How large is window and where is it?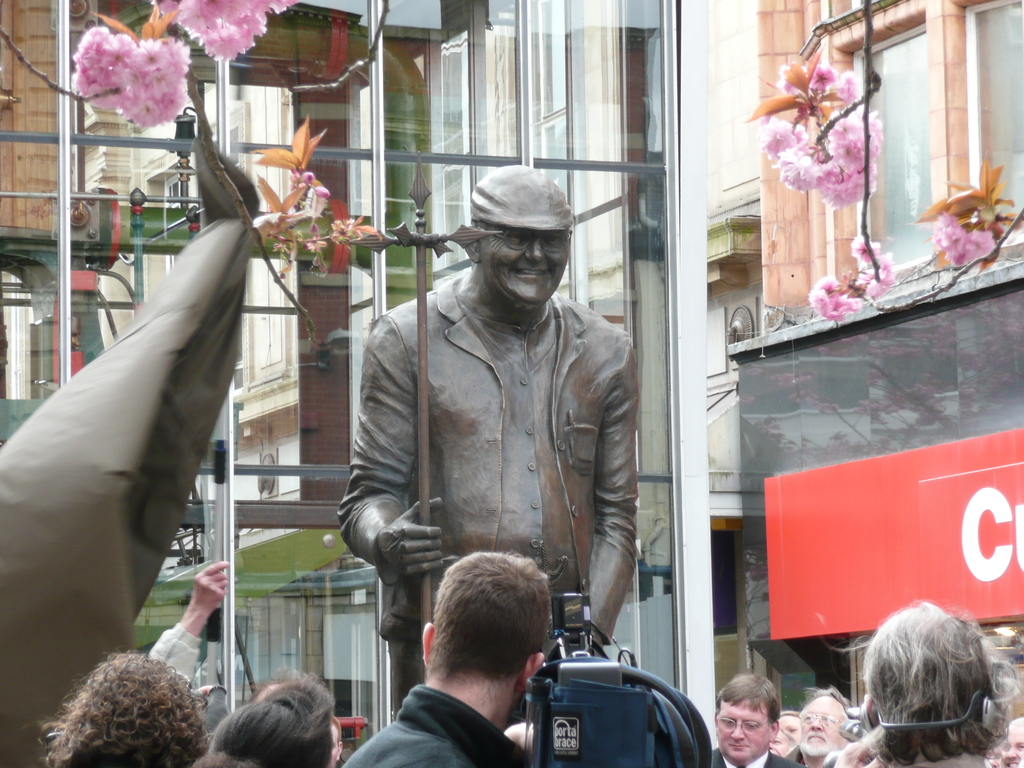
Bounding box: 959, 0, 1023, 246.
